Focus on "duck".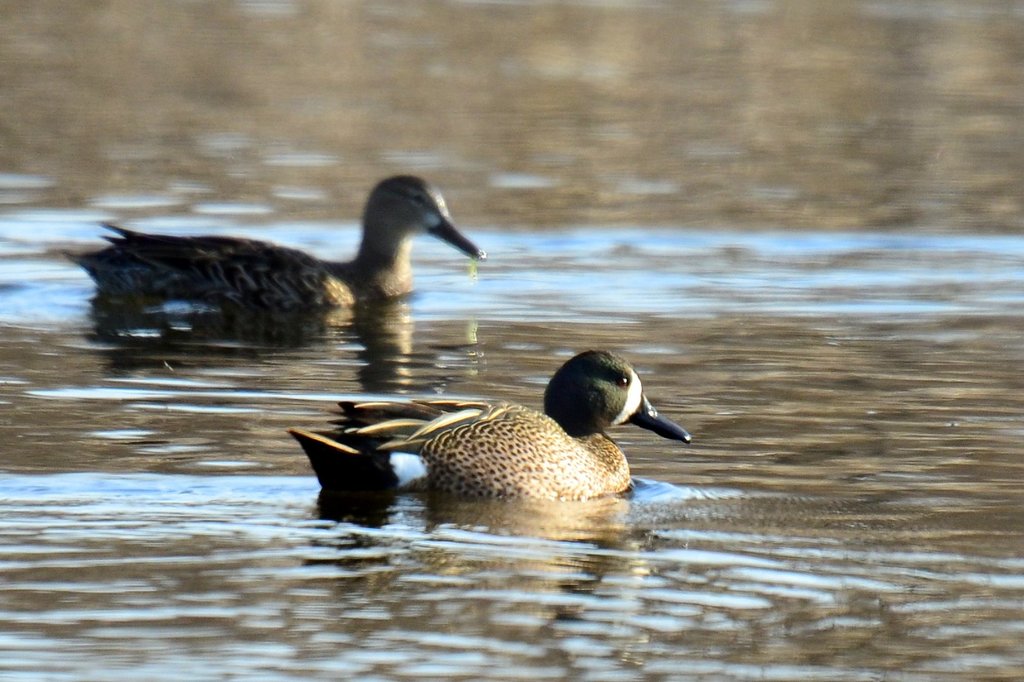
Focused at bbox(37, 178, 486, 354).
